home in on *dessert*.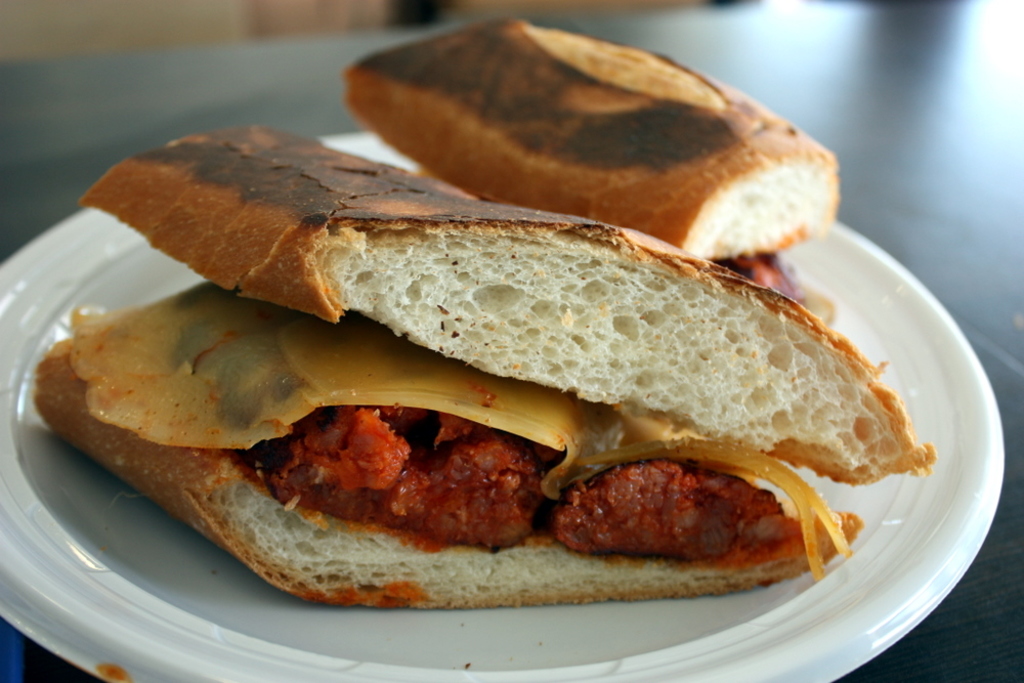
Homed in at box=[41, 121, 936, 614].
